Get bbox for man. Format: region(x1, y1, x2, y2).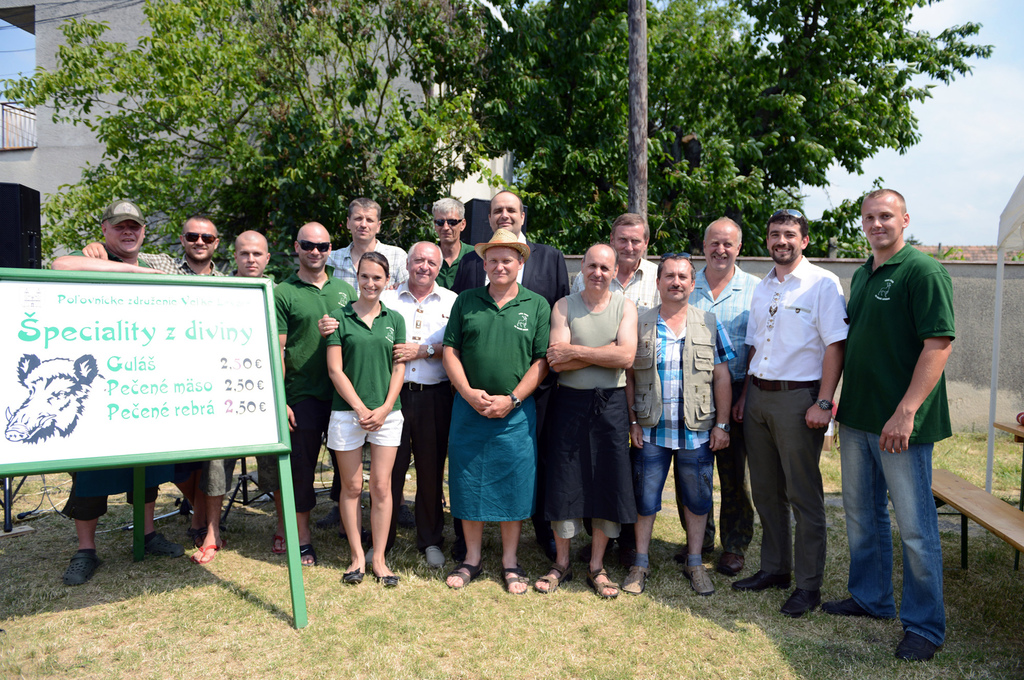
region(543, 243, 638, 594).
